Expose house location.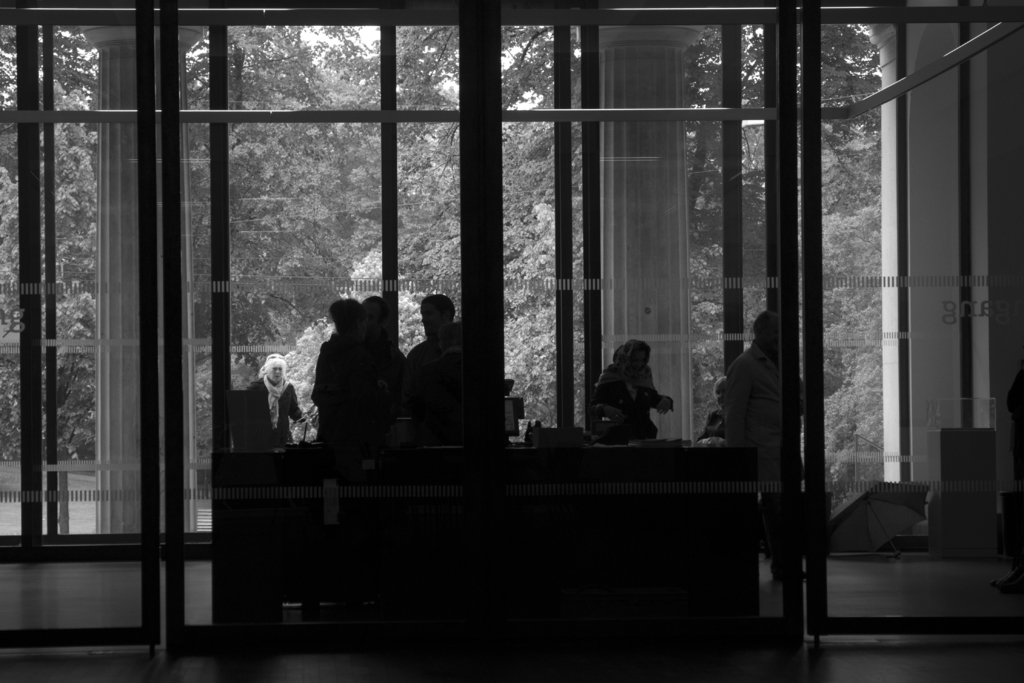
Exposed at select_region(0, 0, 1023, 682).
